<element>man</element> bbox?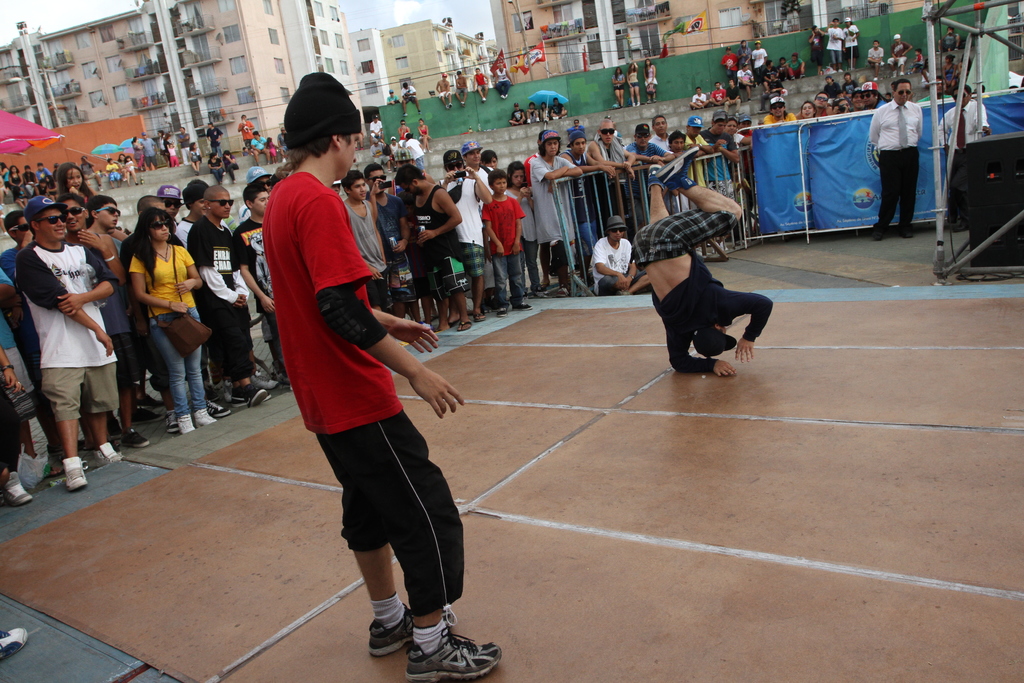
pyautogui.locateOnScreen(187, 185, 273, 407)
